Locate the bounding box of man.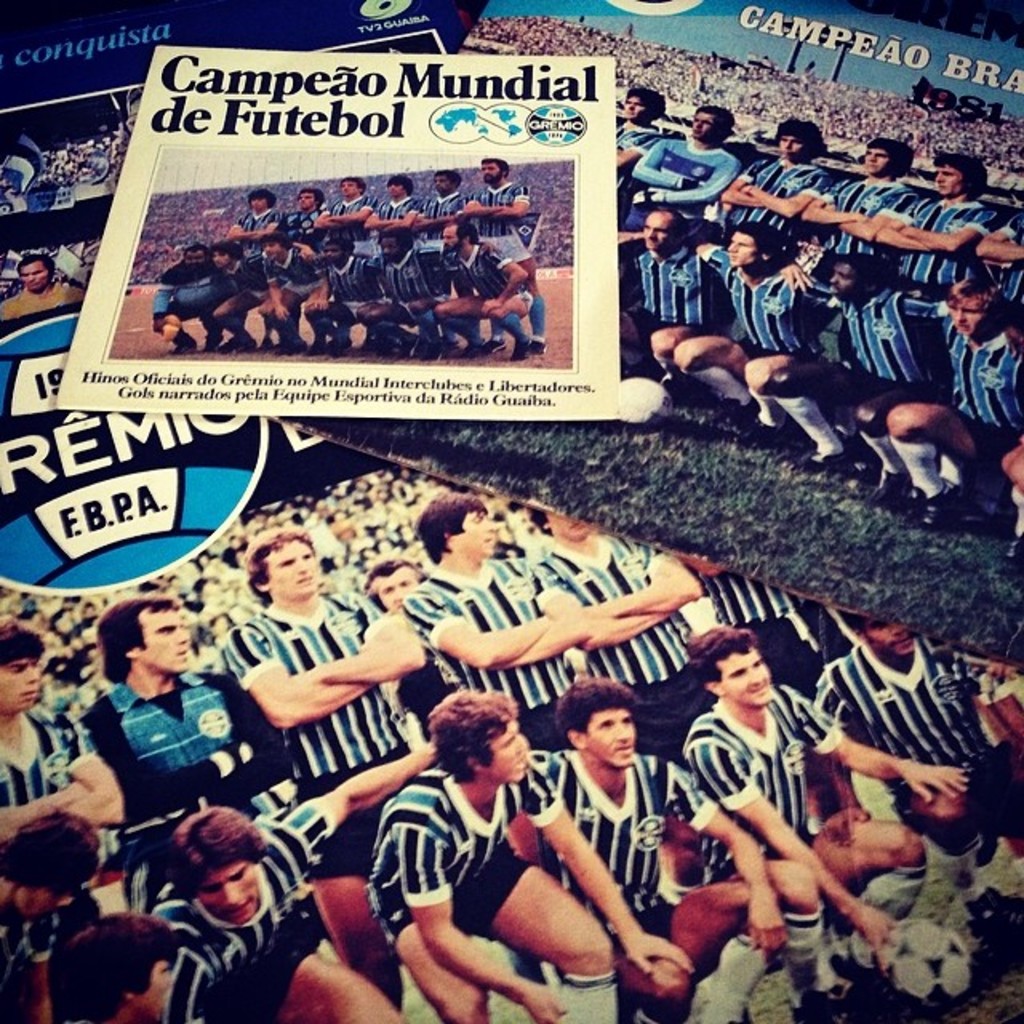
Bounding box: rect(0, 616, 120, 856).
